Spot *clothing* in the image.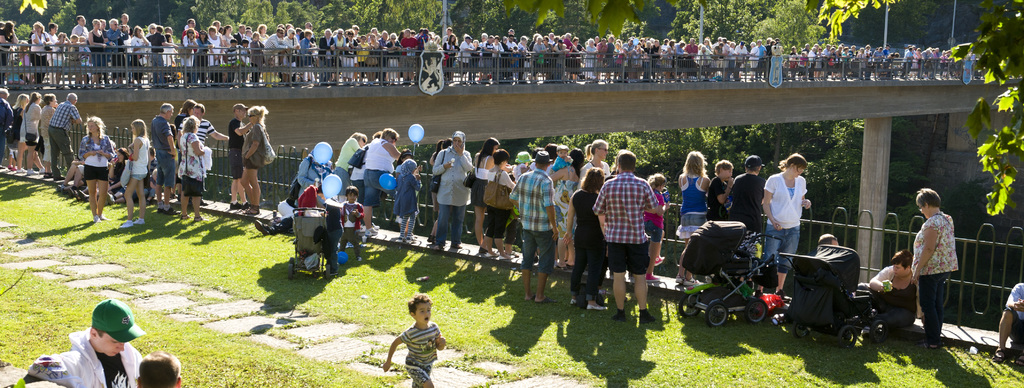
*clothing* found at [548,160,587,240].
